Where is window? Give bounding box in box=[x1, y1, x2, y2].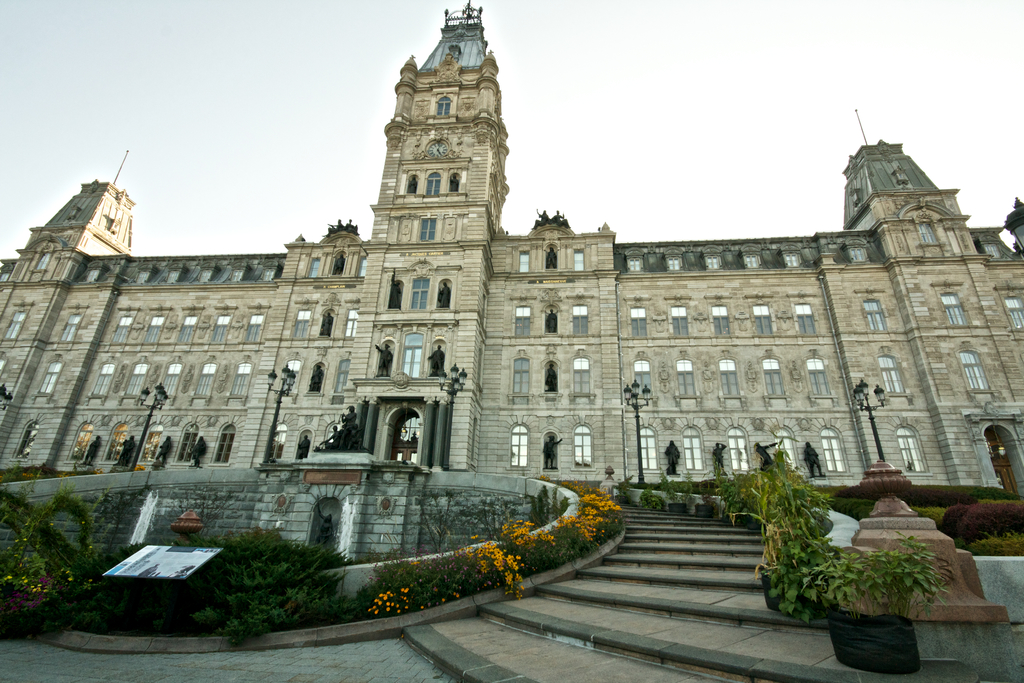
box=[820, 420, 854, 471].
